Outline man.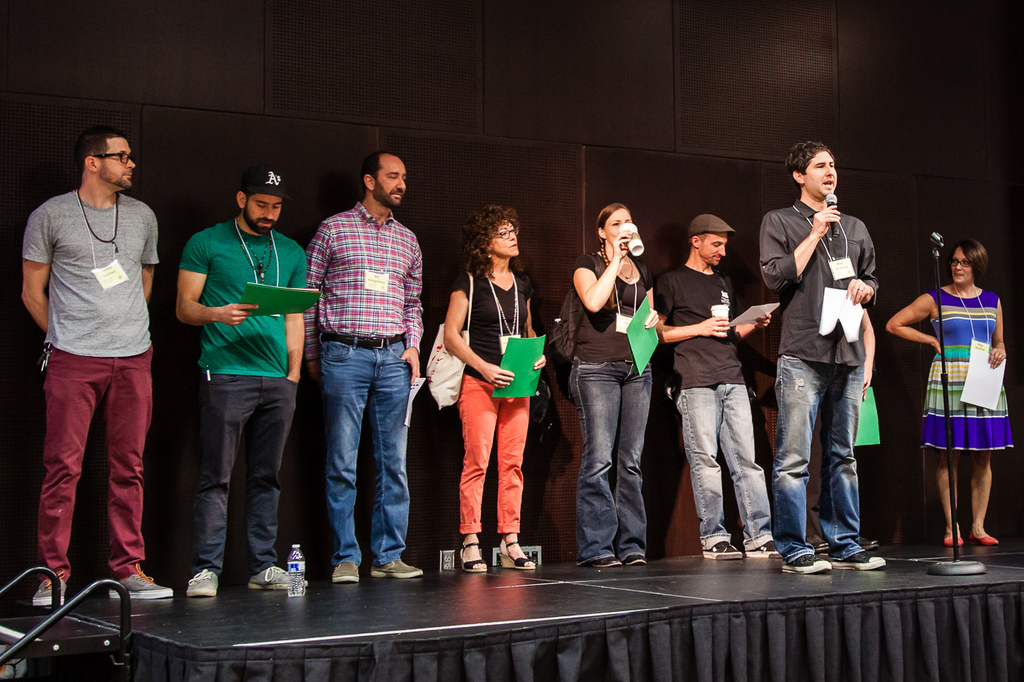
Outline: [left=652, top=213, right=784, bottom=558].
